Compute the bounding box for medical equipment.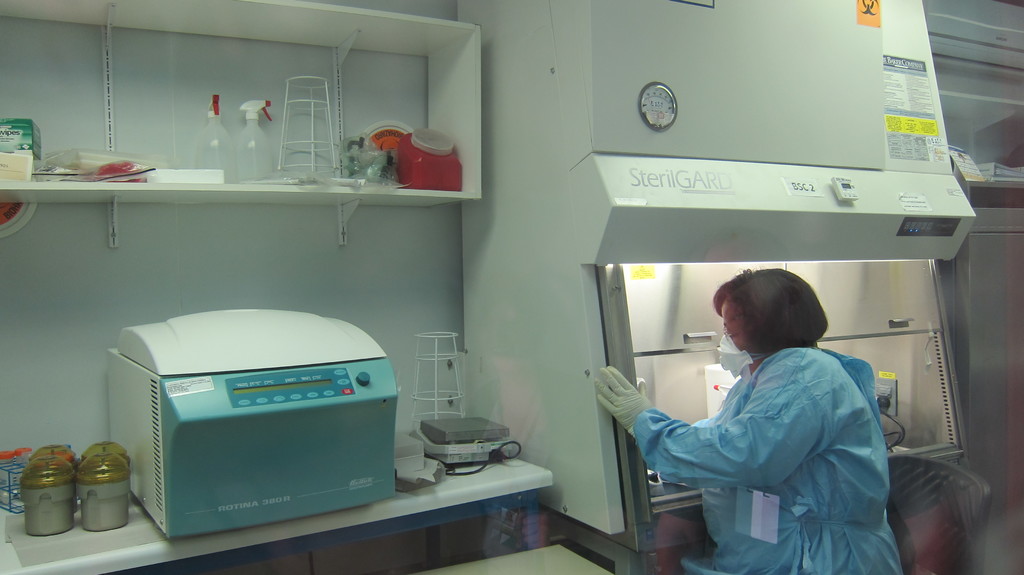
399:446:447:494.
